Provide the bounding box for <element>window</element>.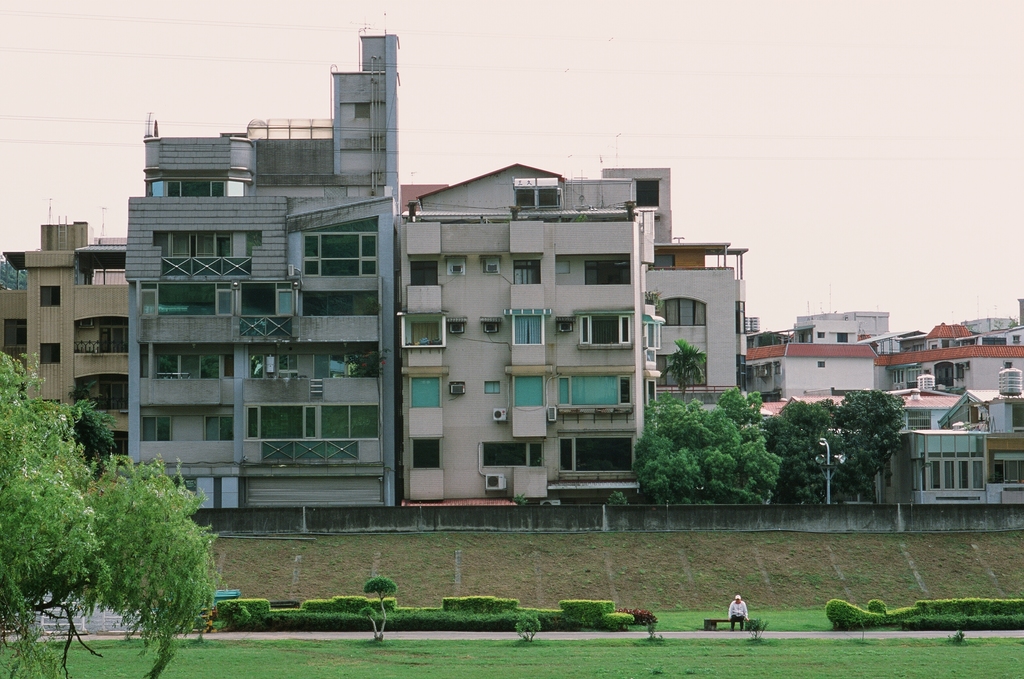
139:345:236:382.
